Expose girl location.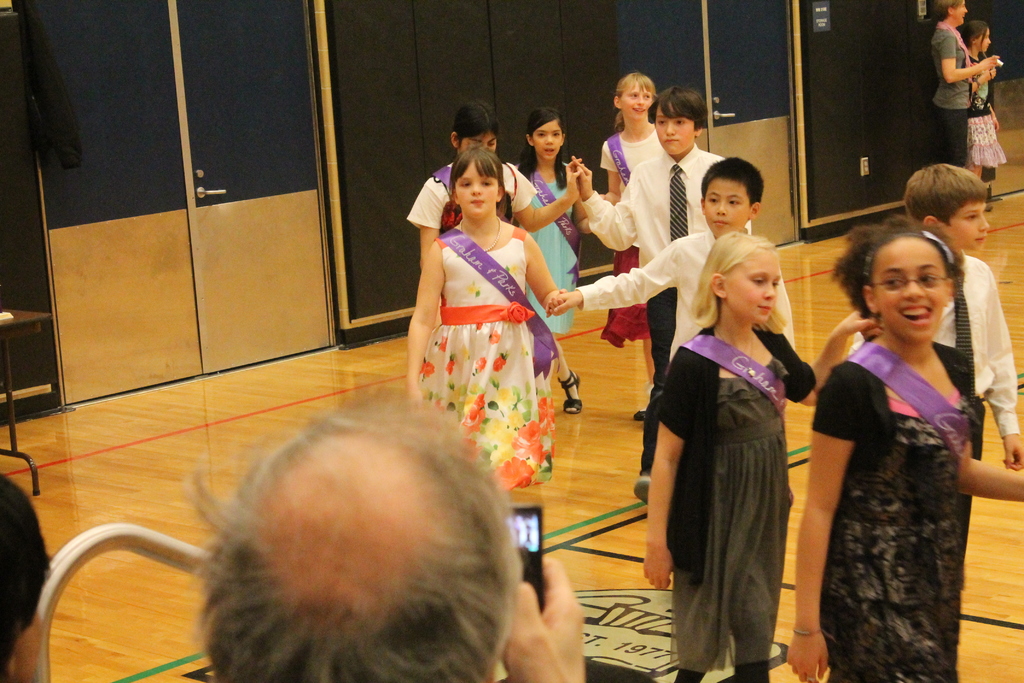
Exposed at (x1=964, y1=23, x2=1003, y2=209).
